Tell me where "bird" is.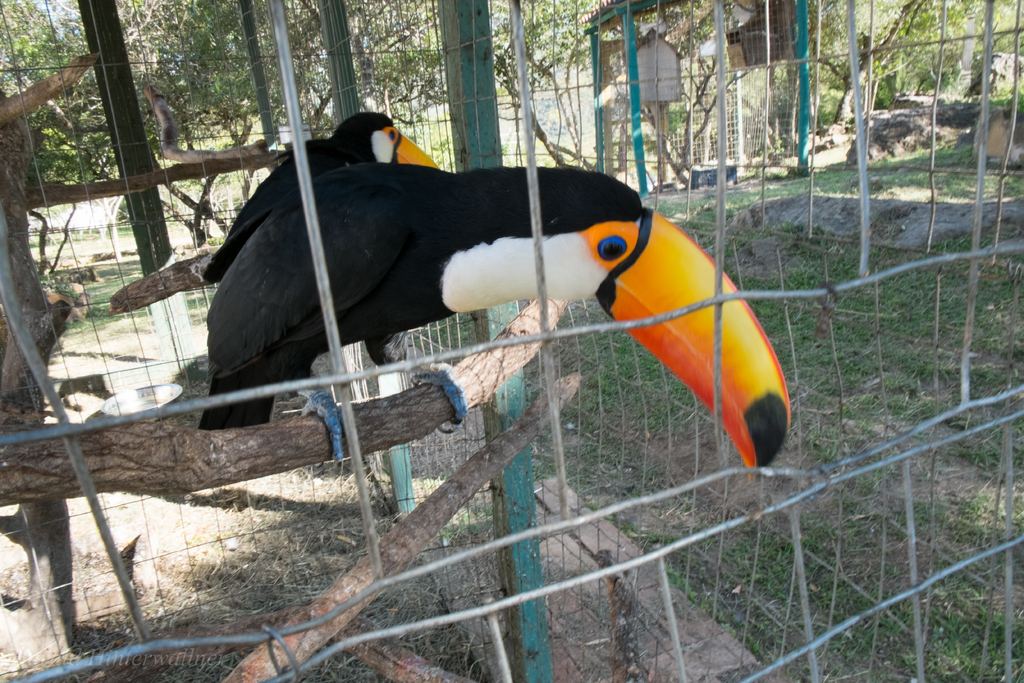
"bird" is at 199 108 440 286.
